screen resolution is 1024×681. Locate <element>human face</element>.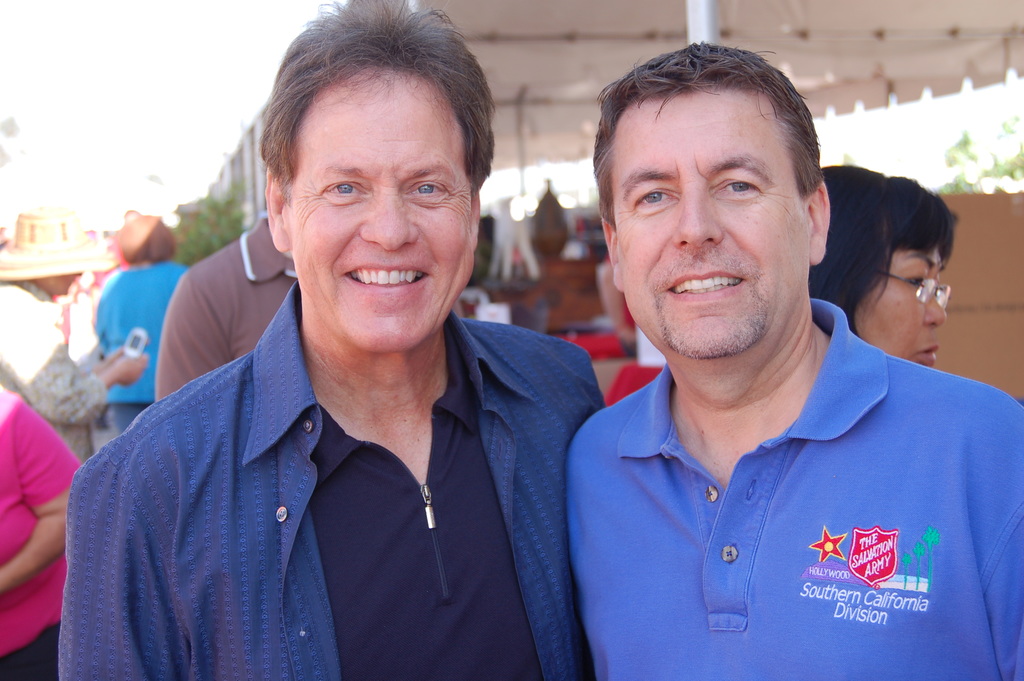
l=267, t=53, r=483, b=368.
